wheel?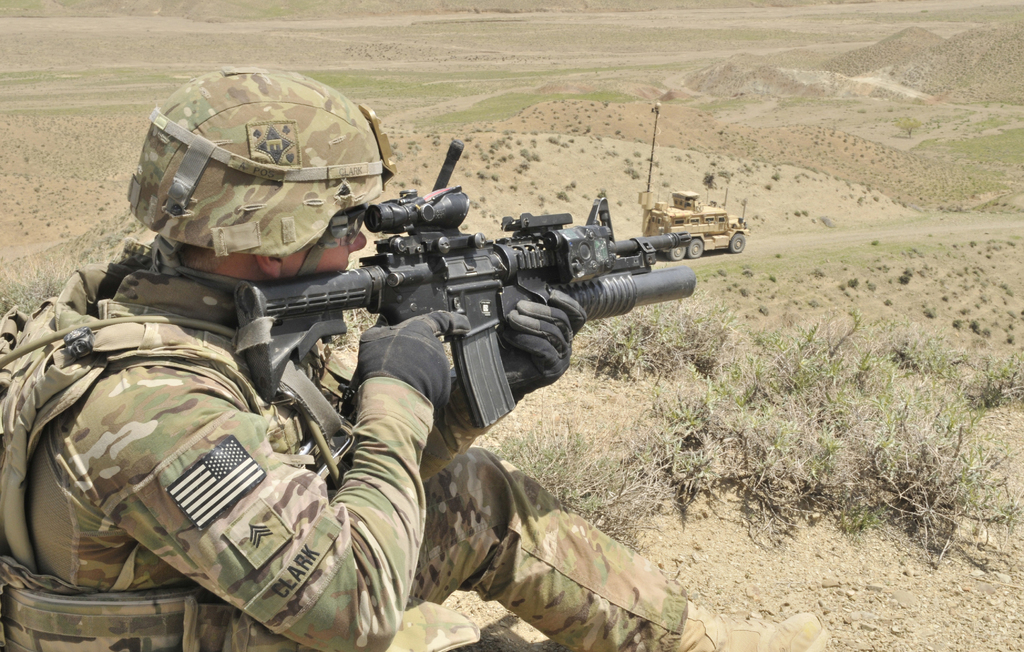
687,238,705,261
